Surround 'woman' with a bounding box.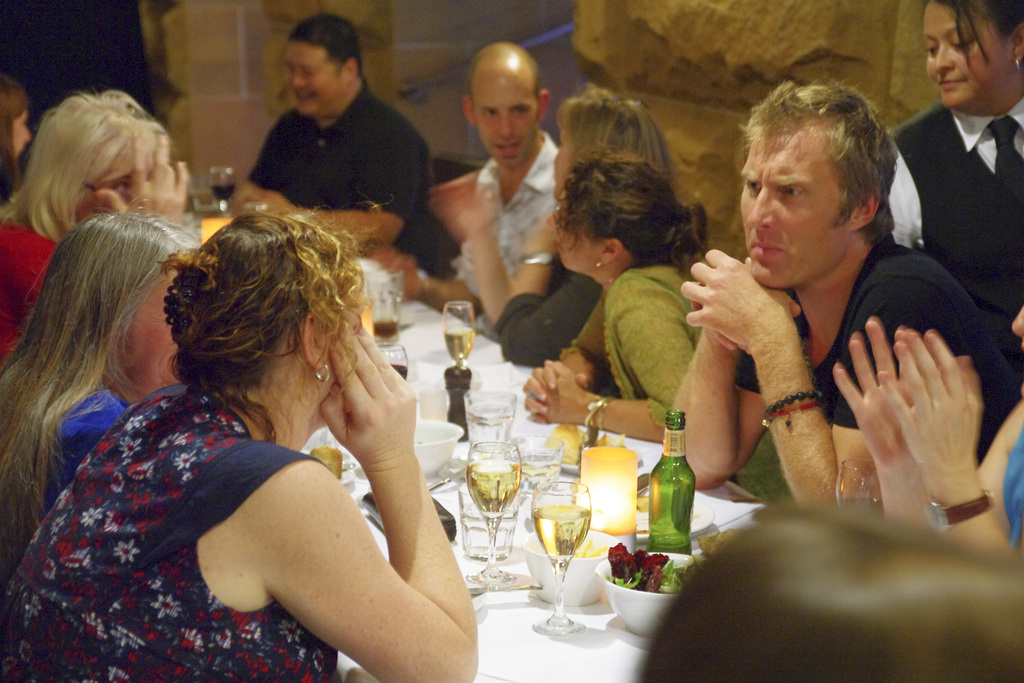
box=[877, 0, 1023, 363].
